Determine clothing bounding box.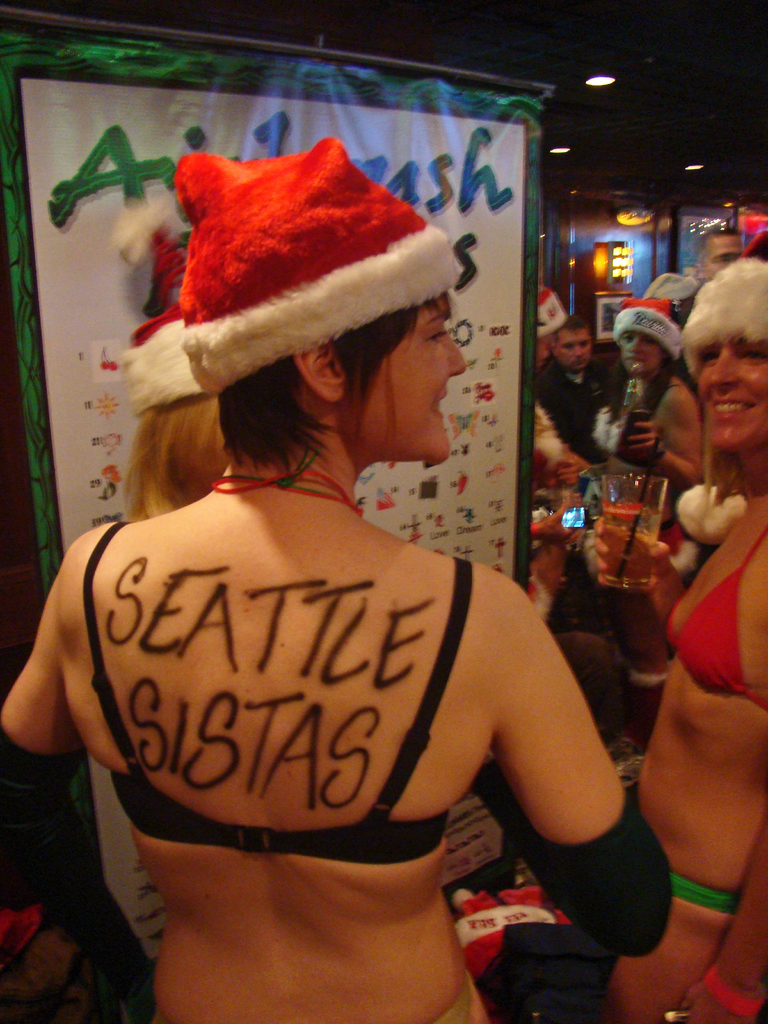
Determined: bbox=[672, 869, 745, 916].
